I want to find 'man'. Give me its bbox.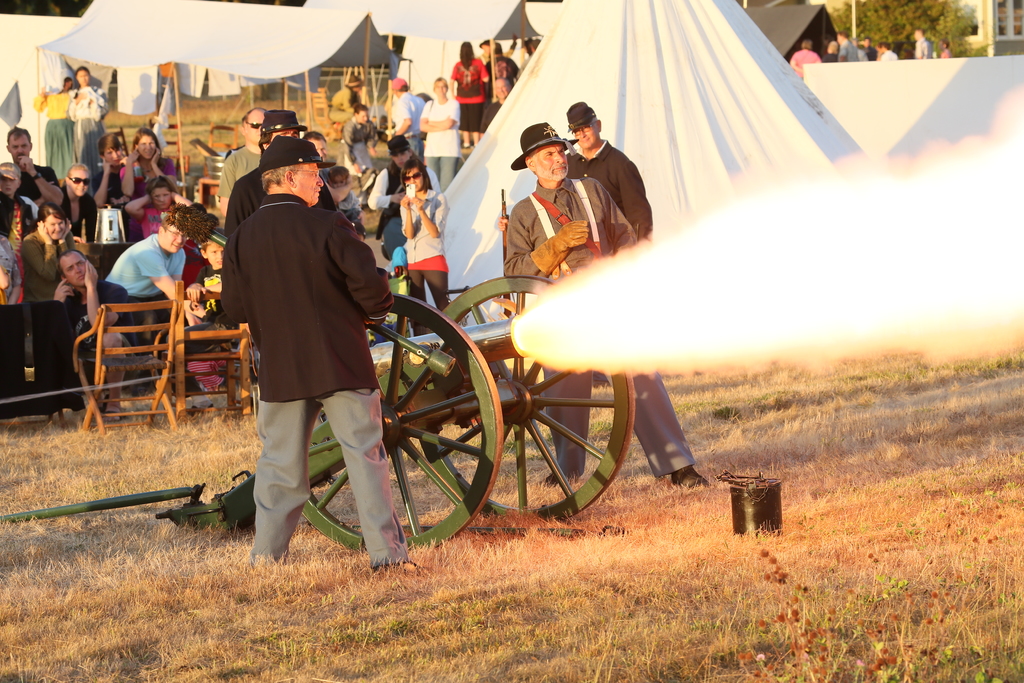
479,77,514,136.
